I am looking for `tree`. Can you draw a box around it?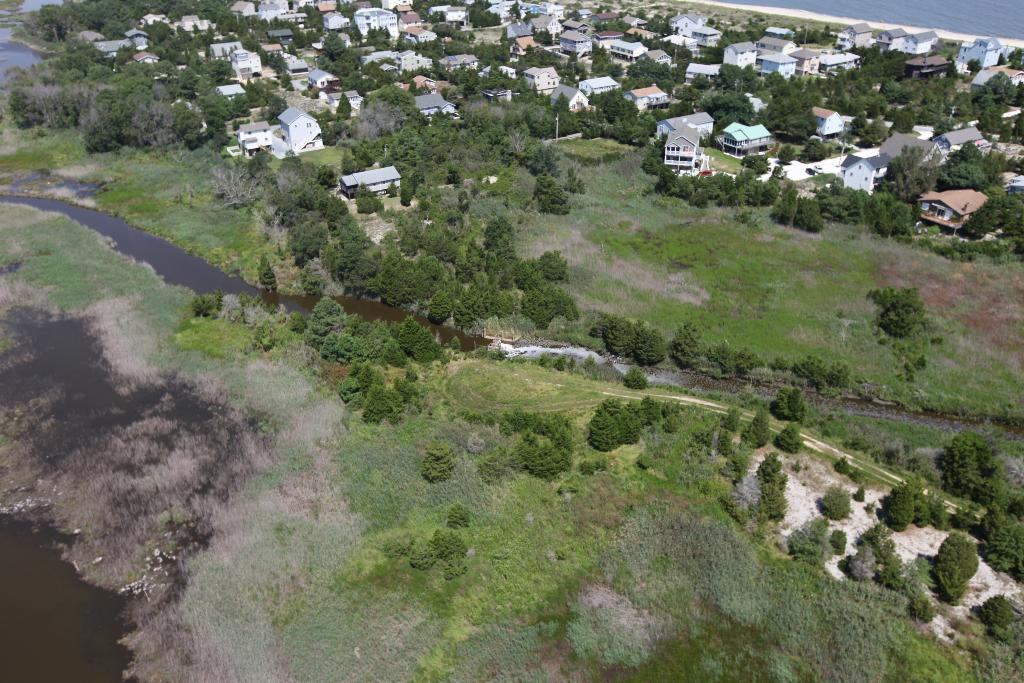
Sure, the bounding box is 721:397:746:432.
